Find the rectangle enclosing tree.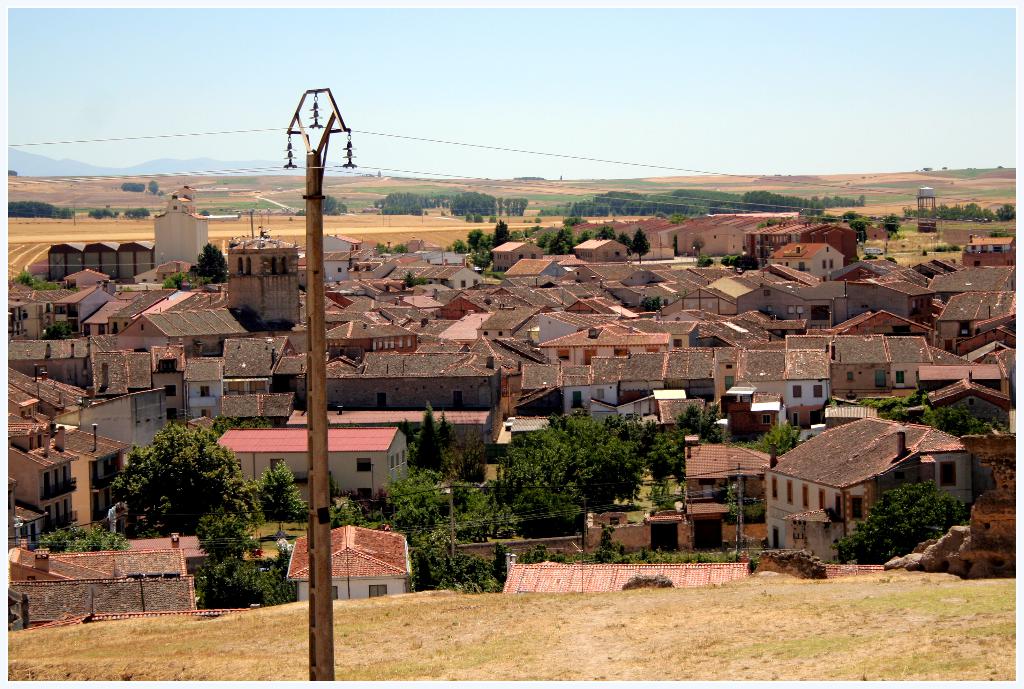
left=252, top=457, right=307, bottom=530.
